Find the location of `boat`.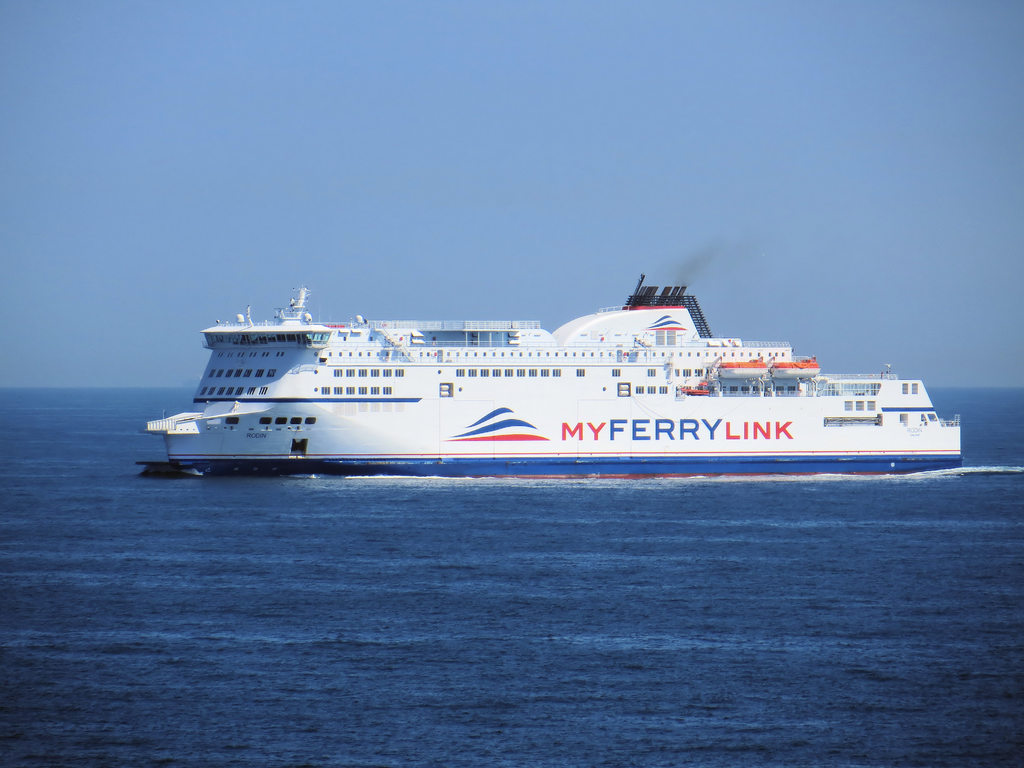
Location: 193, 291, 906, 468.
